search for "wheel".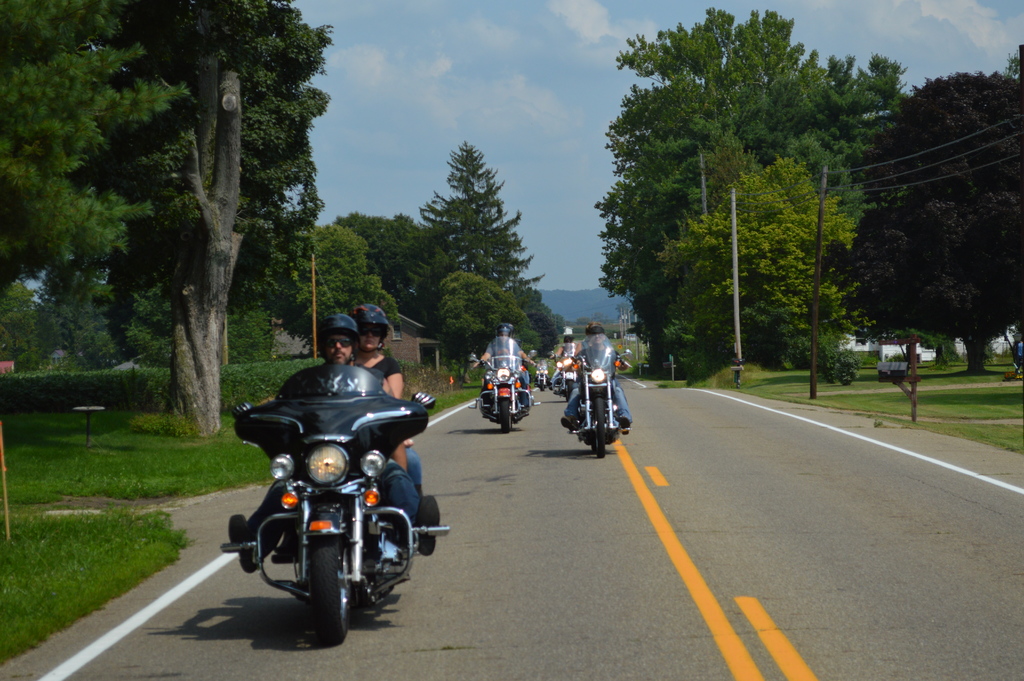
Found at 595:398:607:459.
